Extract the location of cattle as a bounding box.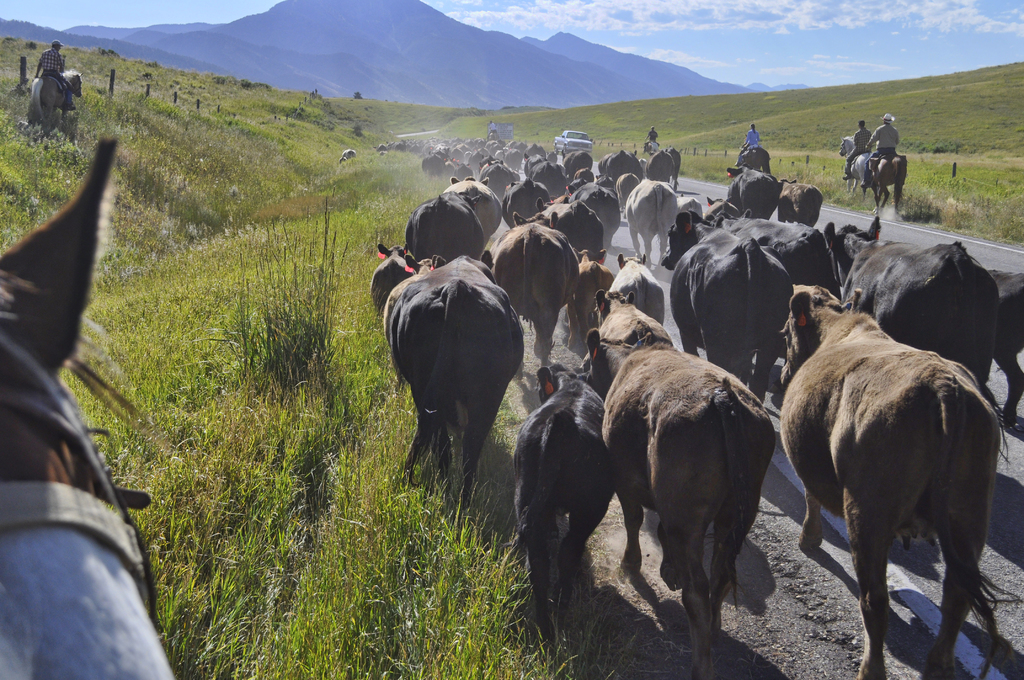
box=[666, 142, 682, 191].
